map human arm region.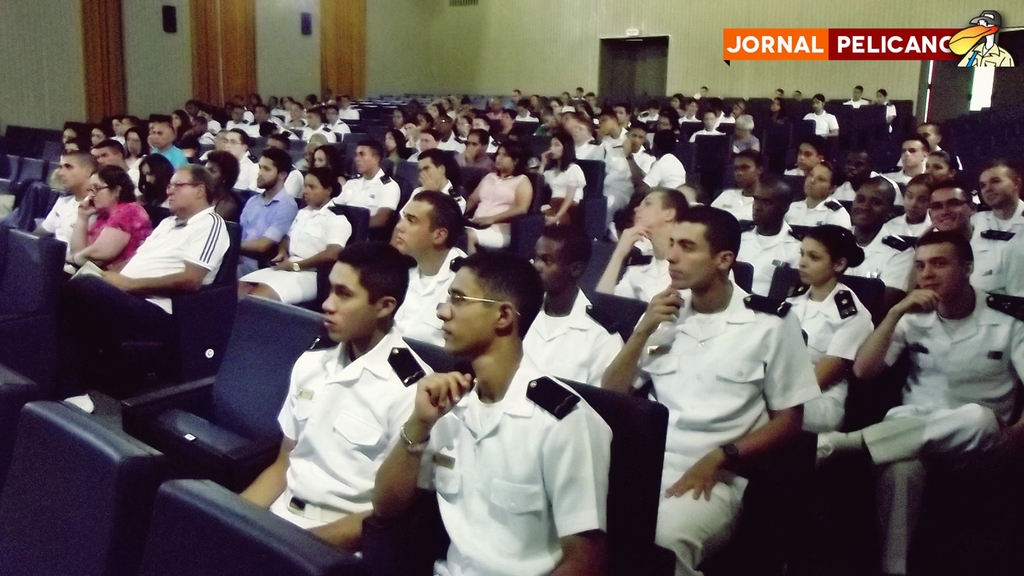
Mapped to box=[1001, 232, 1023, 297].
